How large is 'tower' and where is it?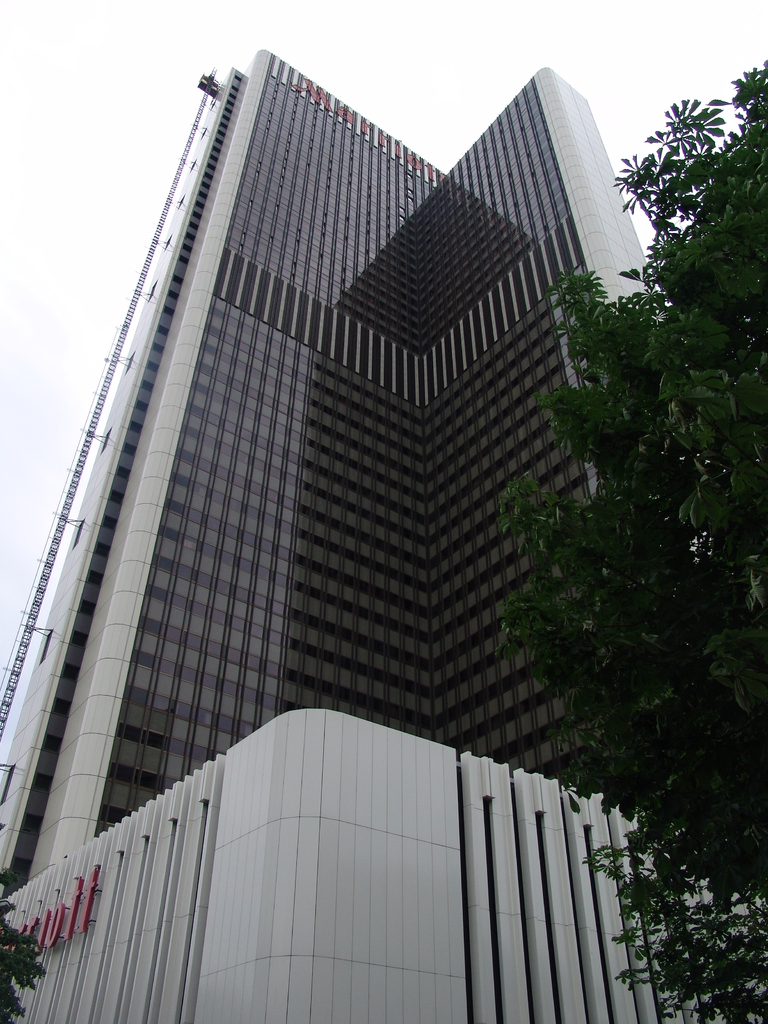
Bounding box: (x1=4, y1=15, x2=662, y2=936).
